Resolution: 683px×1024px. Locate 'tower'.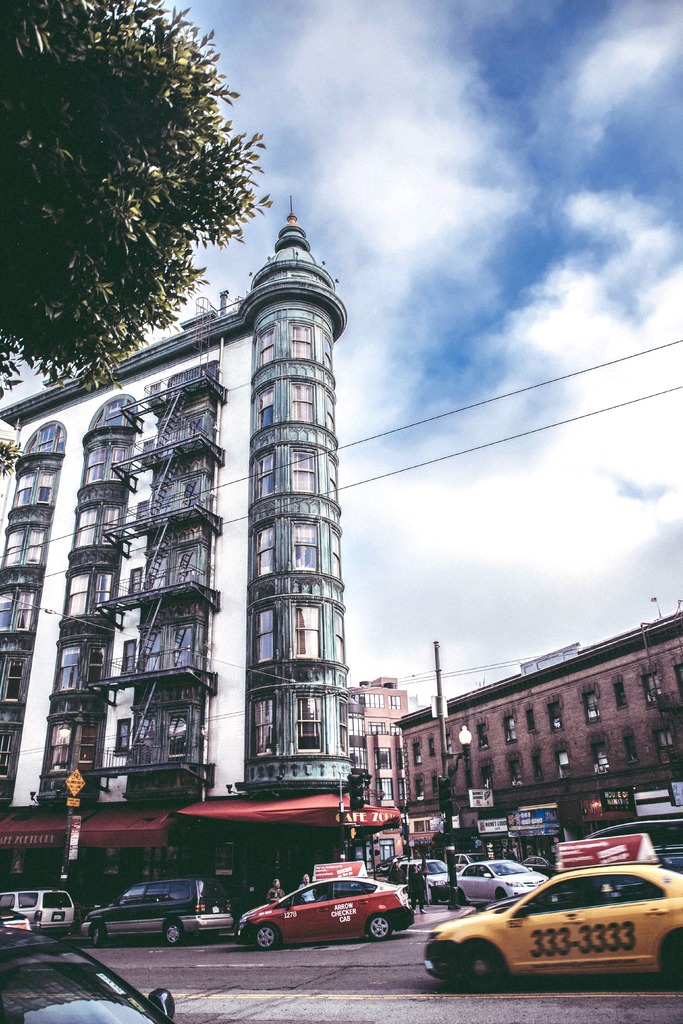
box=[0, 302, 255, 825].
